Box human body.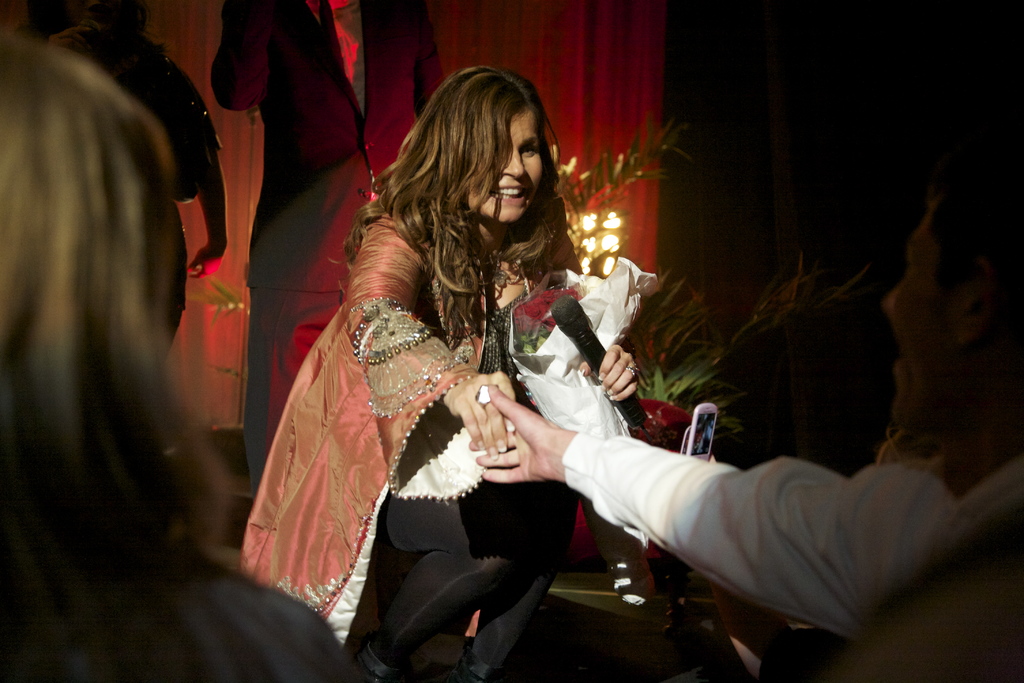
<bbox>459, 139, 1023, 636</bbox>.
